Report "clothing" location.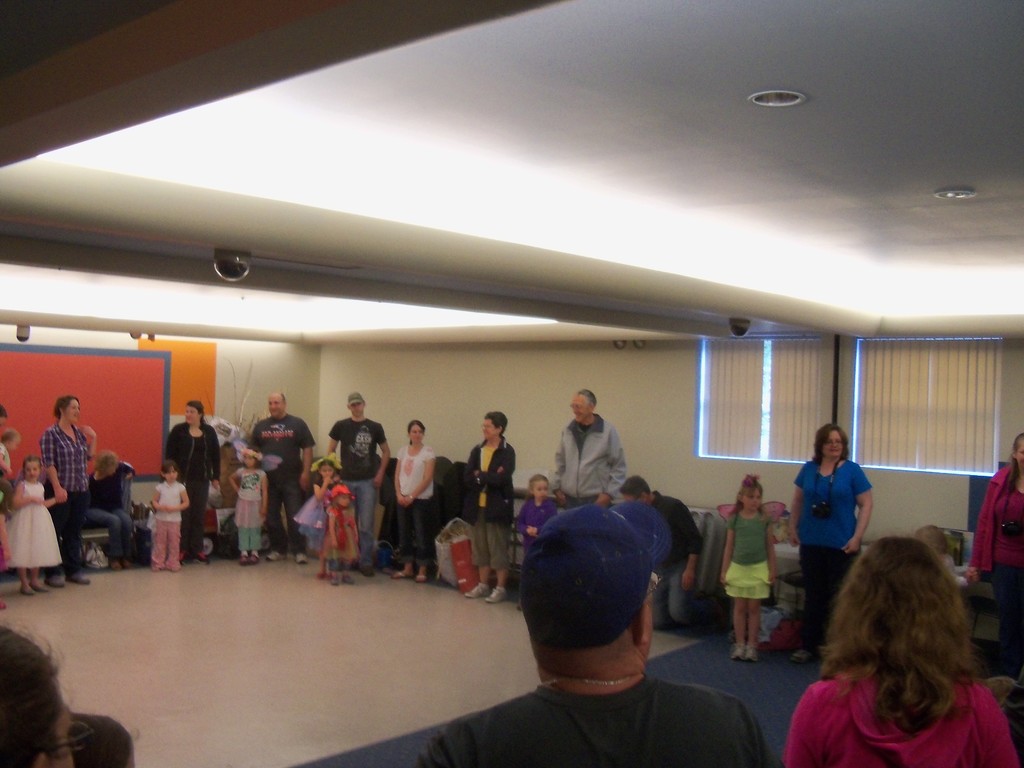
Report: select_region(779, 662, 1023, 767).
